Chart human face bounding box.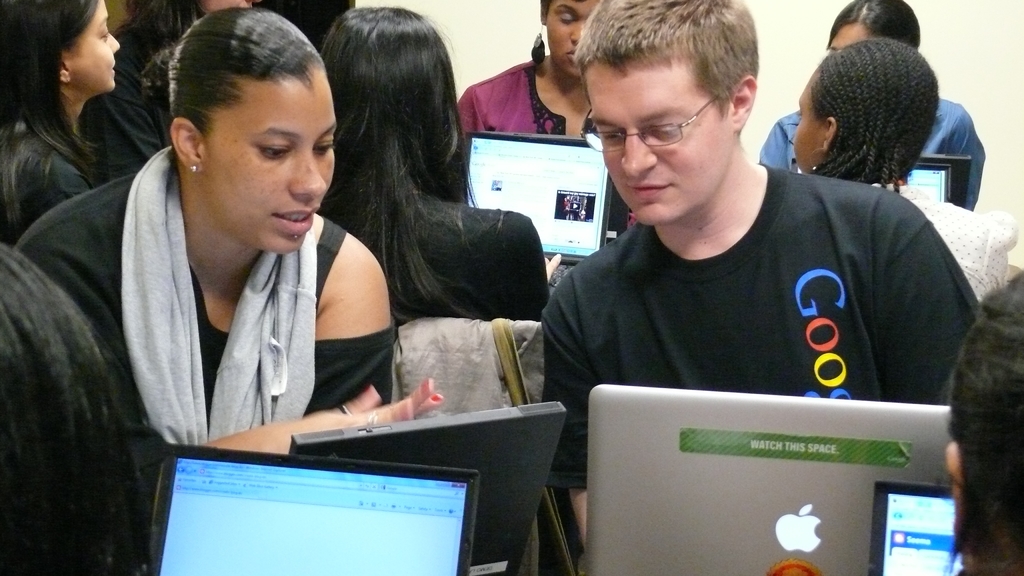
Charted: <box>200,79,335,248</box>.
